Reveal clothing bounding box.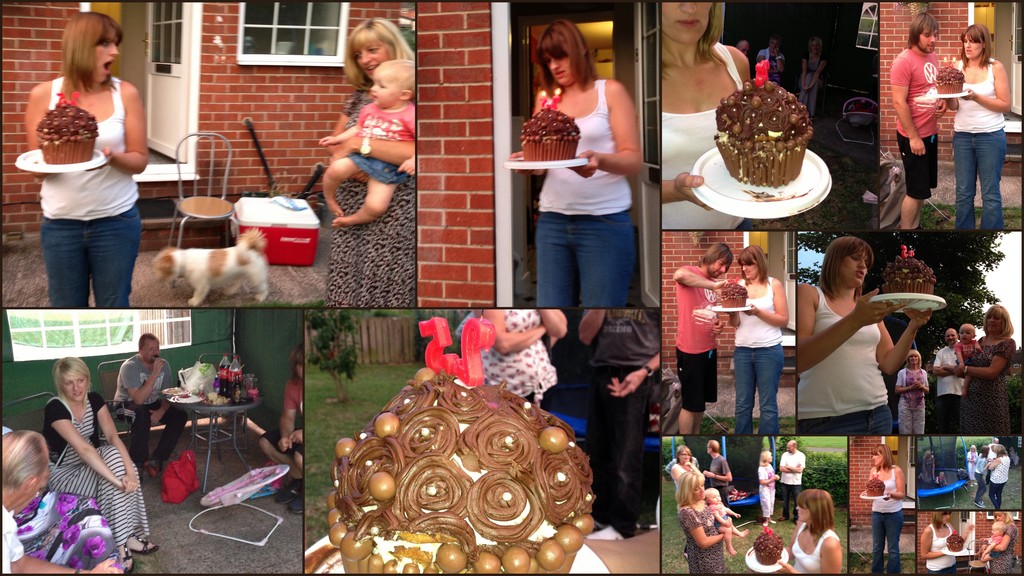
Revealed: 865, 454, 904, 568.
